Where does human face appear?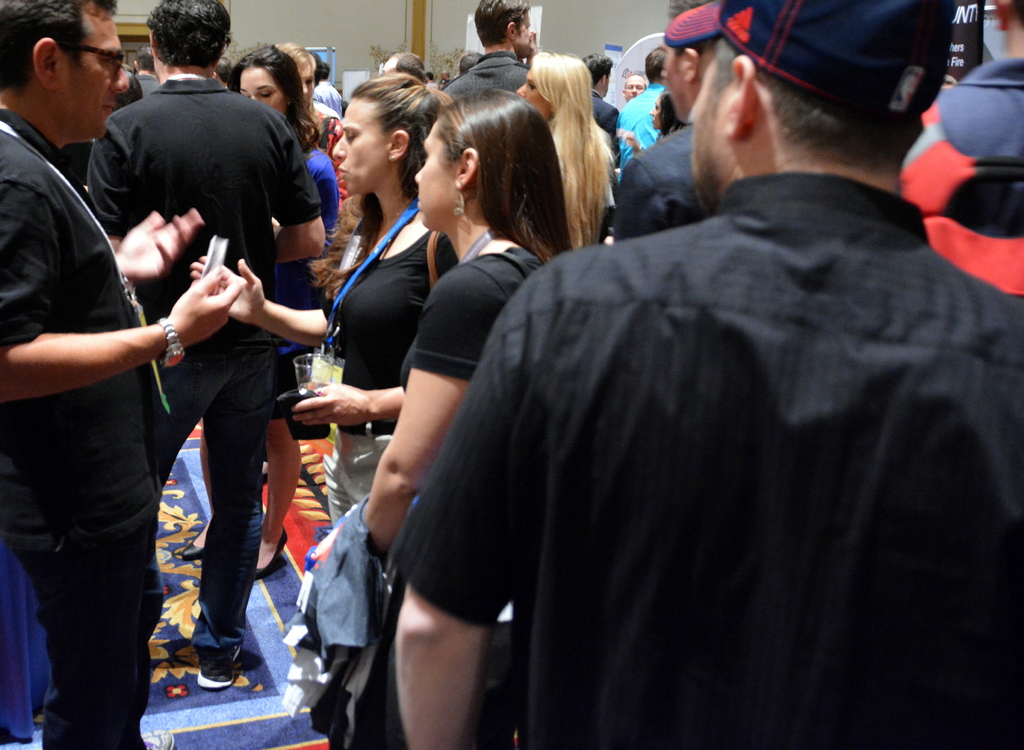
Appears at detection(301, 63, 317, 102).
